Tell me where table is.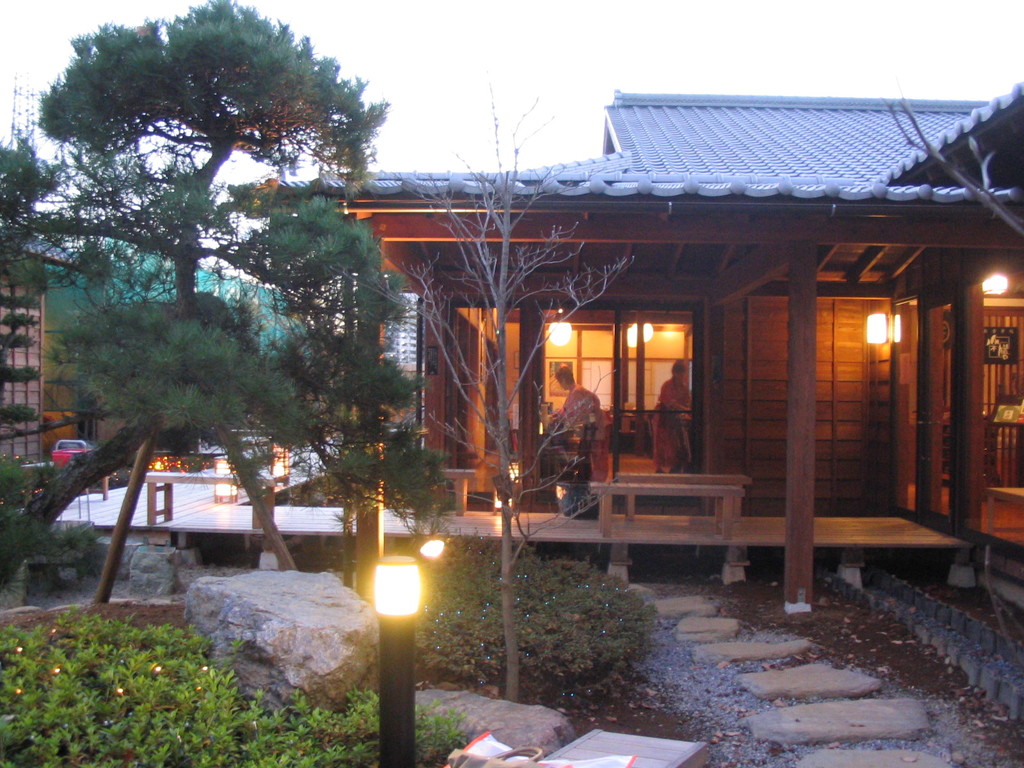
table is at 145/472/285/532.
